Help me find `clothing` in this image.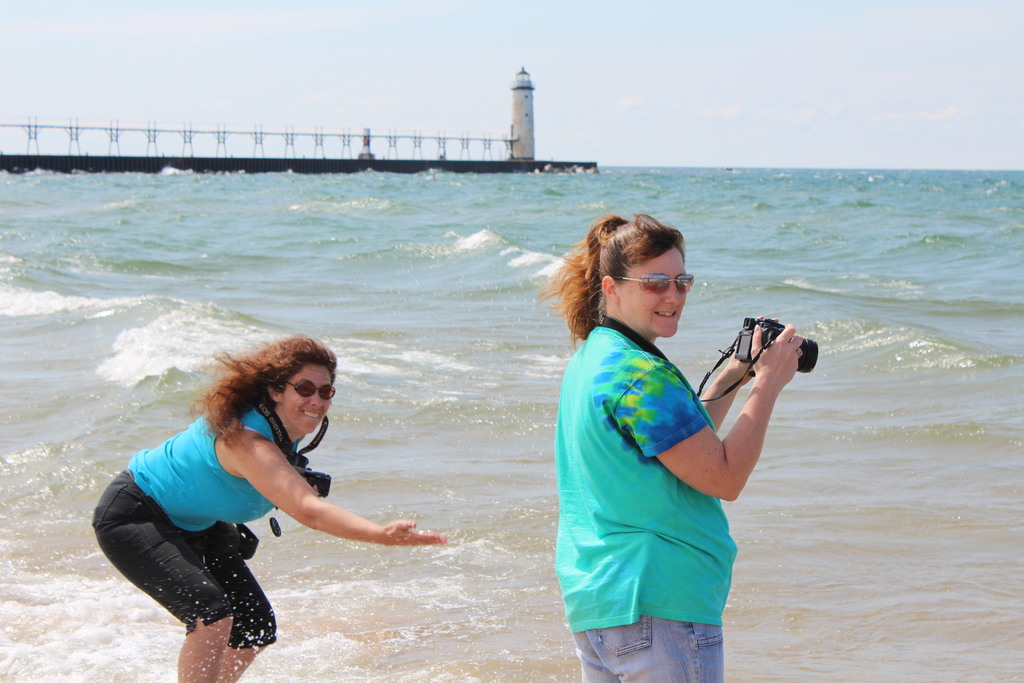
Found it: <region>90, 410, 321, 649</region>.
